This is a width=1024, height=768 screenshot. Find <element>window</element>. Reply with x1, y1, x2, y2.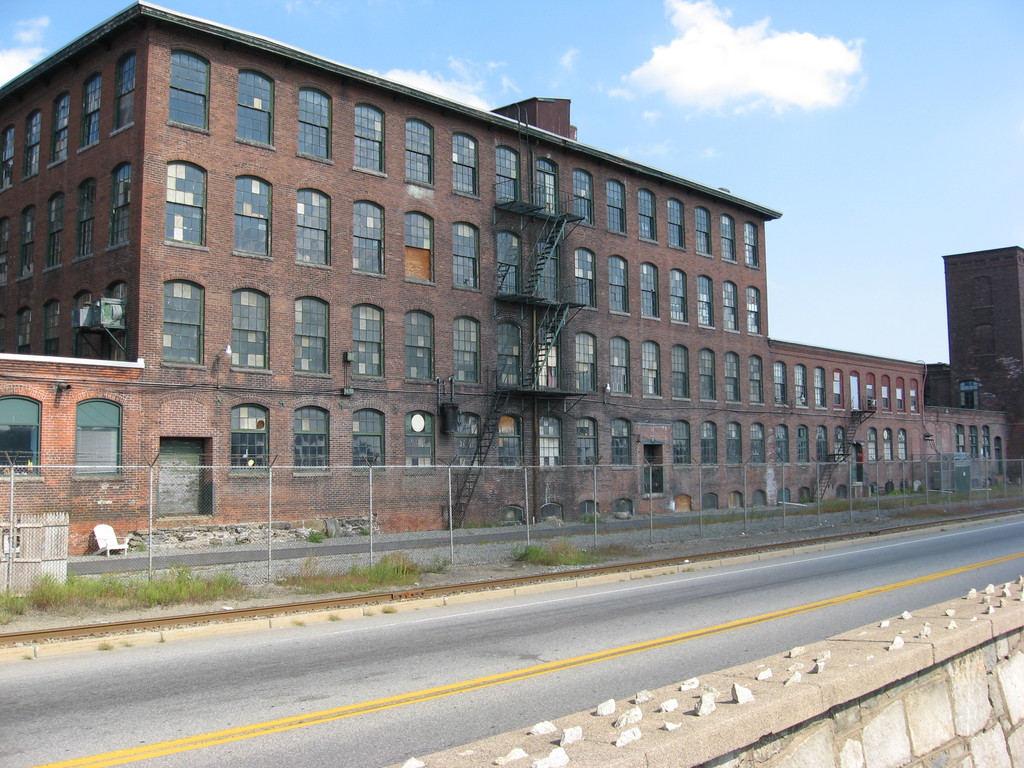
725, 214, 737, 265.
